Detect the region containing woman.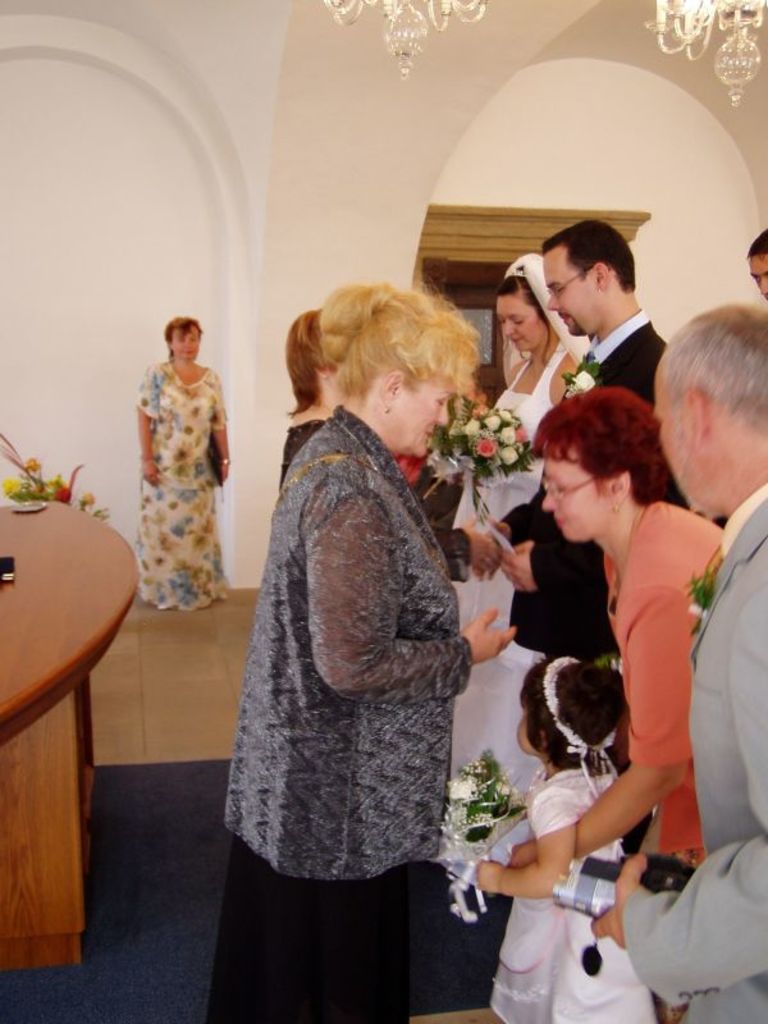
region(512, 390, 727, 1023).
